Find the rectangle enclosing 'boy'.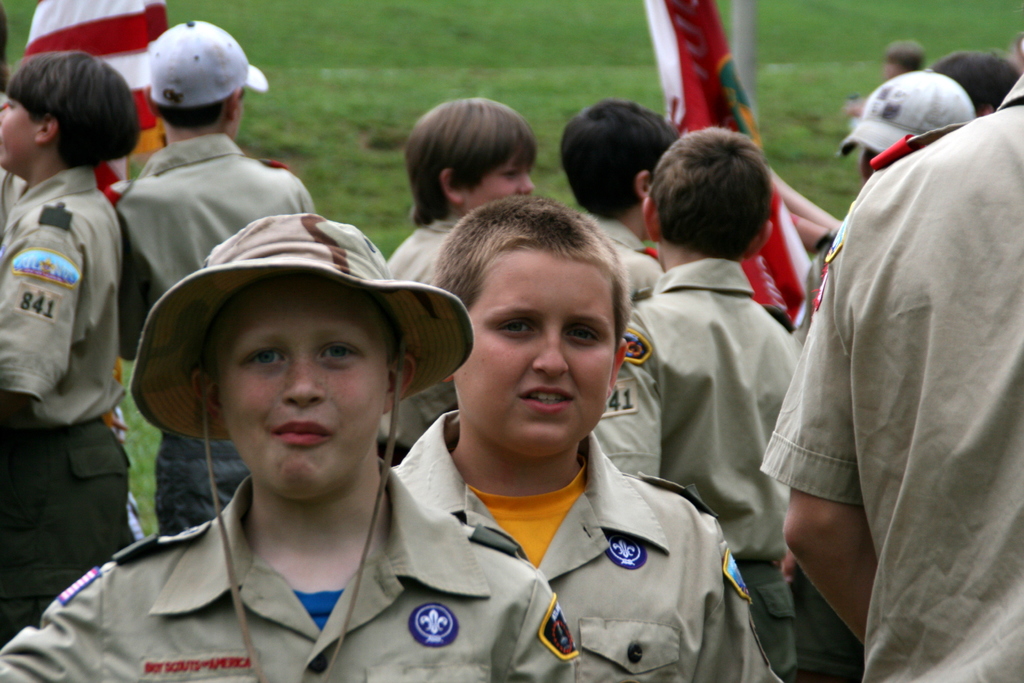
0,47,141,648.
